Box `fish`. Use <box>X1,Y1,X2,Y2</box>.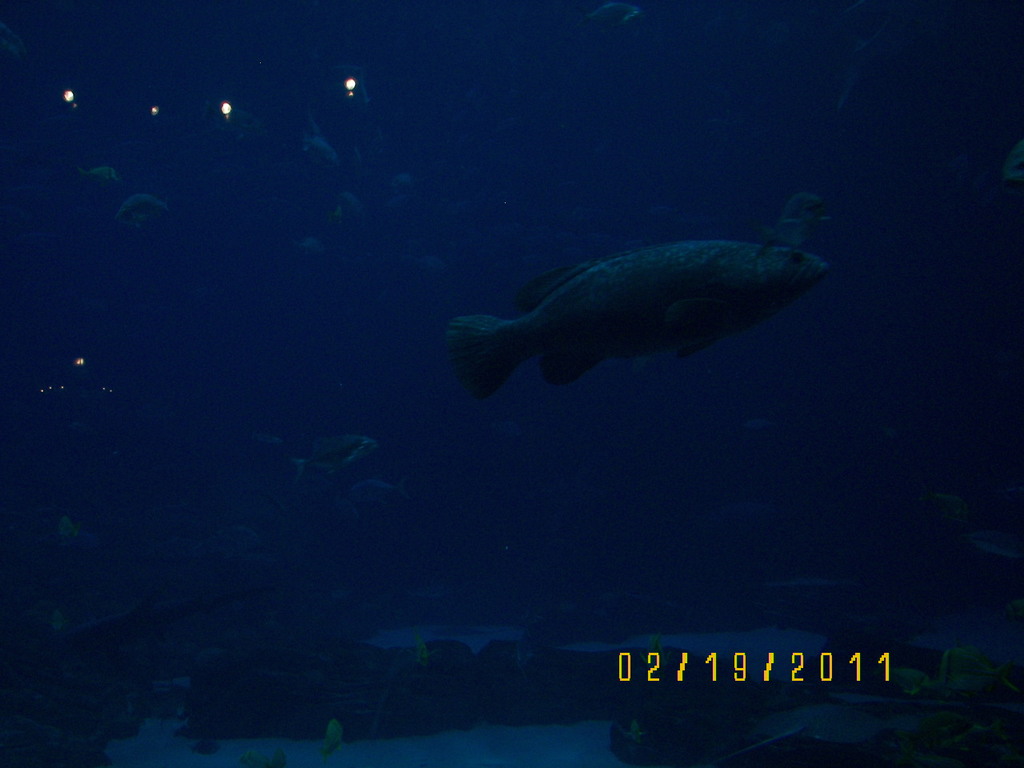
<box>304,132,336,162</box>.
